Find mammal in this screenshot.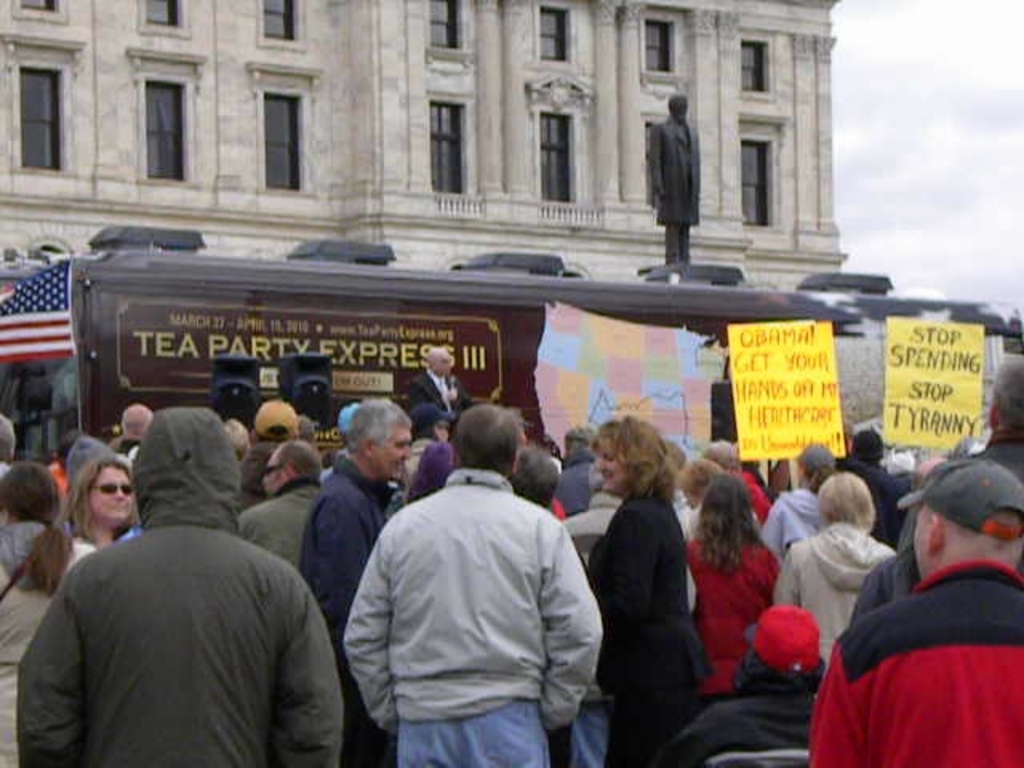
The bounding box for mammal is [left=304, top=398, right=414, bottom=766].
